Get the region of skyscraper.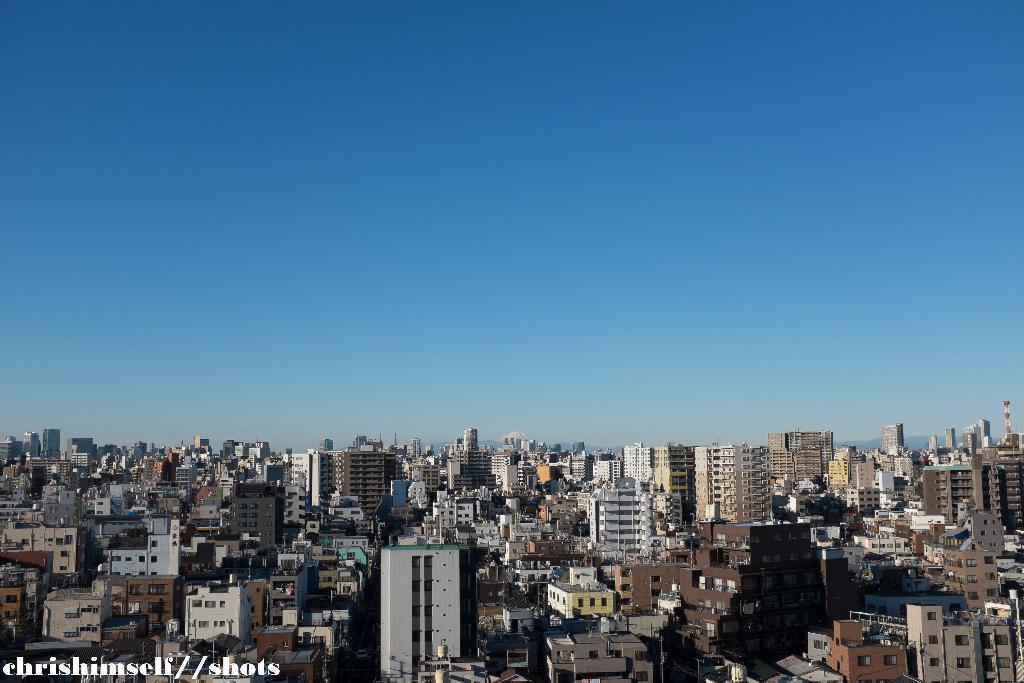
region(659, 438, 692, 495).
